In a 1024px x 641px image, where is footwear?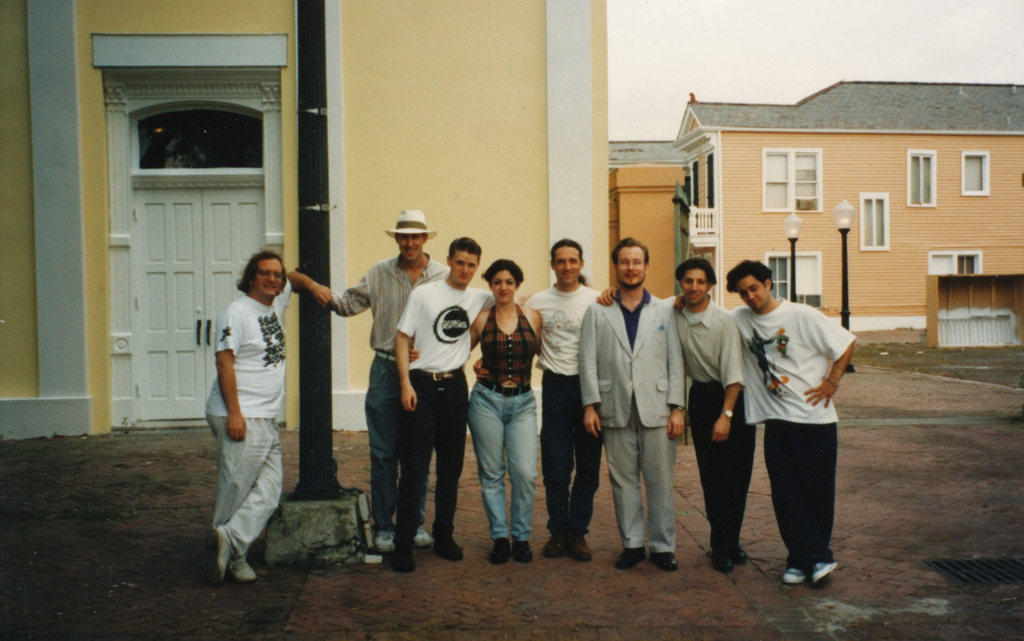
bbox(709, 550, 732, 572).
